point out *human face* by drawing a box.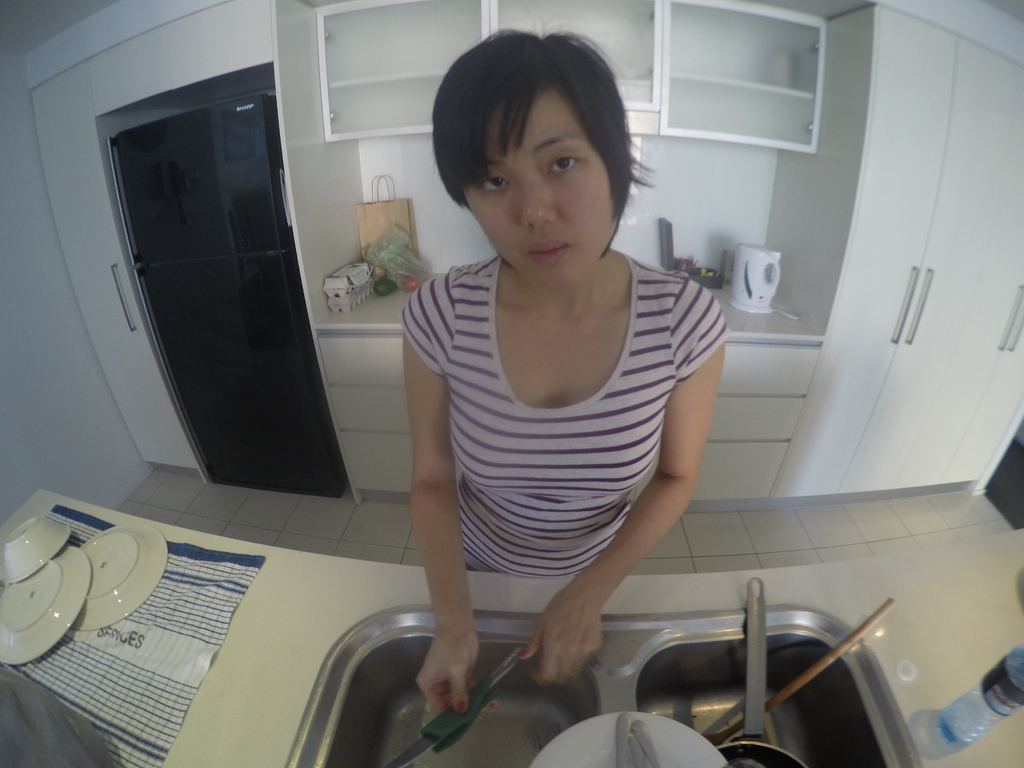
(x1=461, y1=77, x2=613, y2=277).
